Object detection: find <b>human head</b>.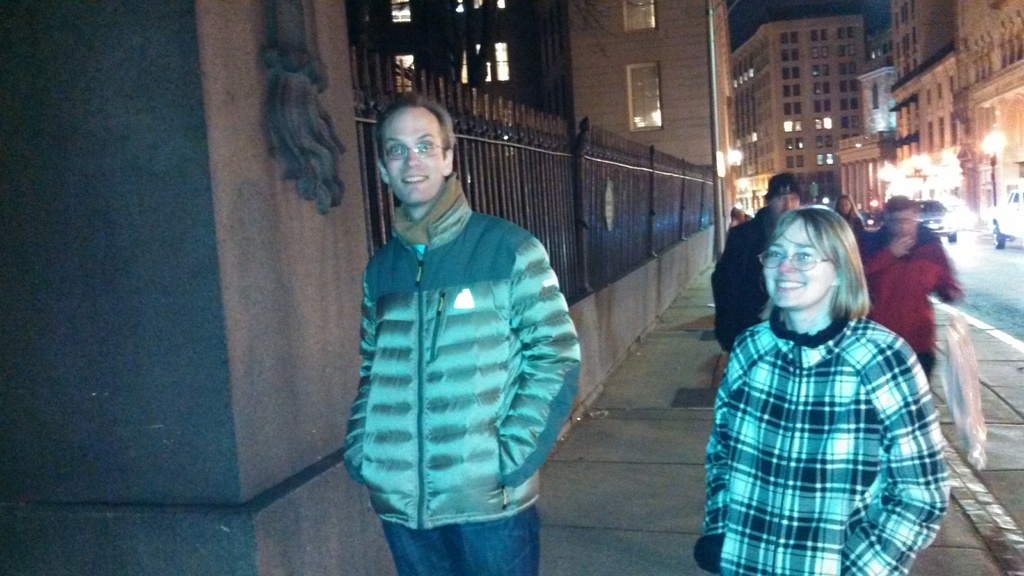
bbox(369, 95, 463, 206).
